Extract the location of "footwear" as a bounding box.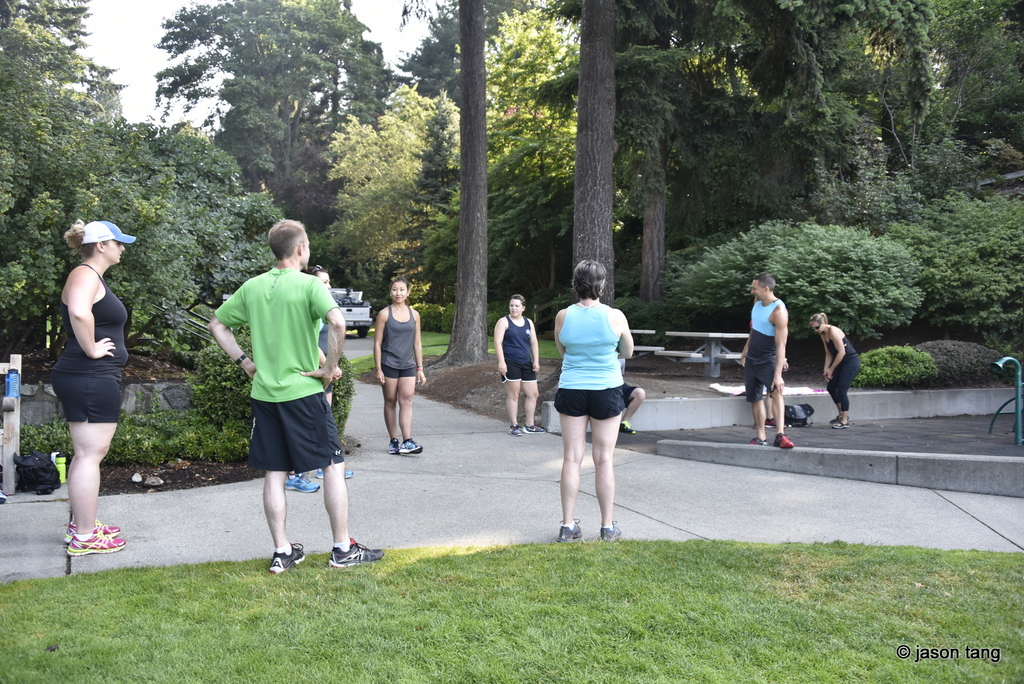
BBox(774, 431, 795, 449).
